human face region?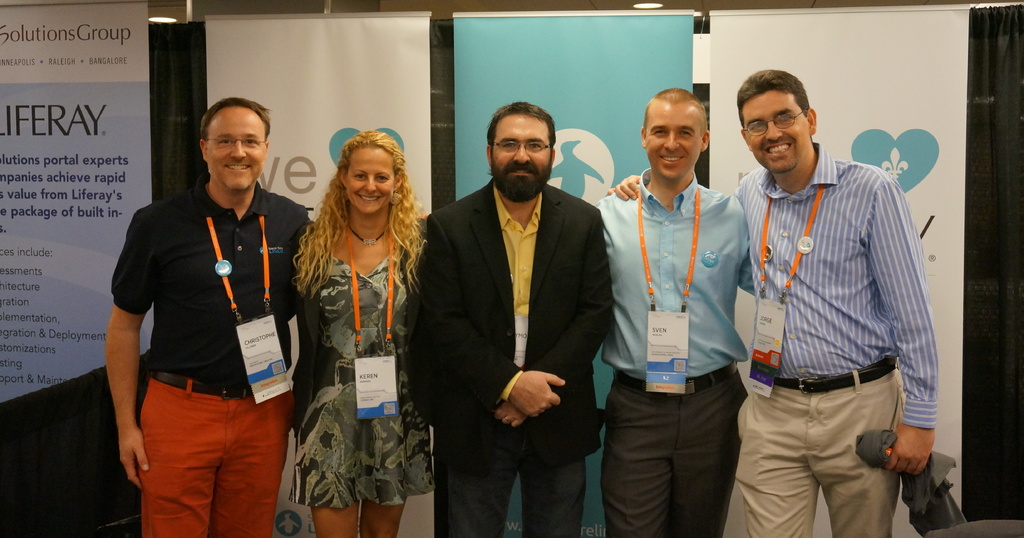
l=495, t=122, r=548, b=193
